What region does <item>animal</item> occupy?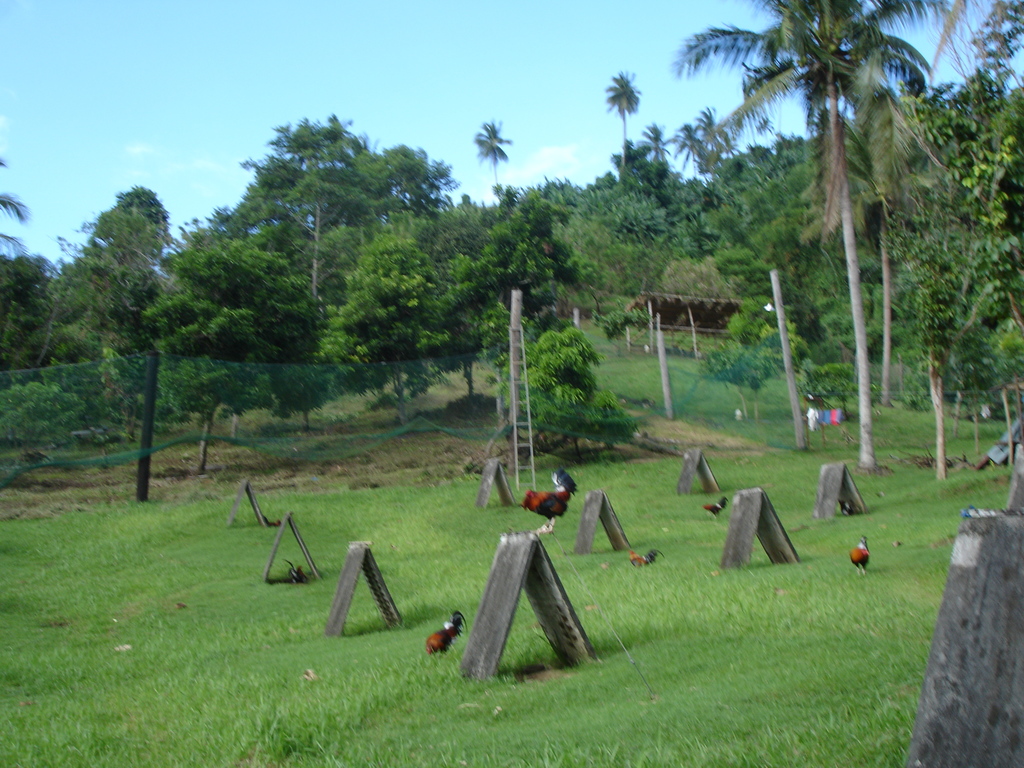
bbox=(630, 549, 659, 565).
